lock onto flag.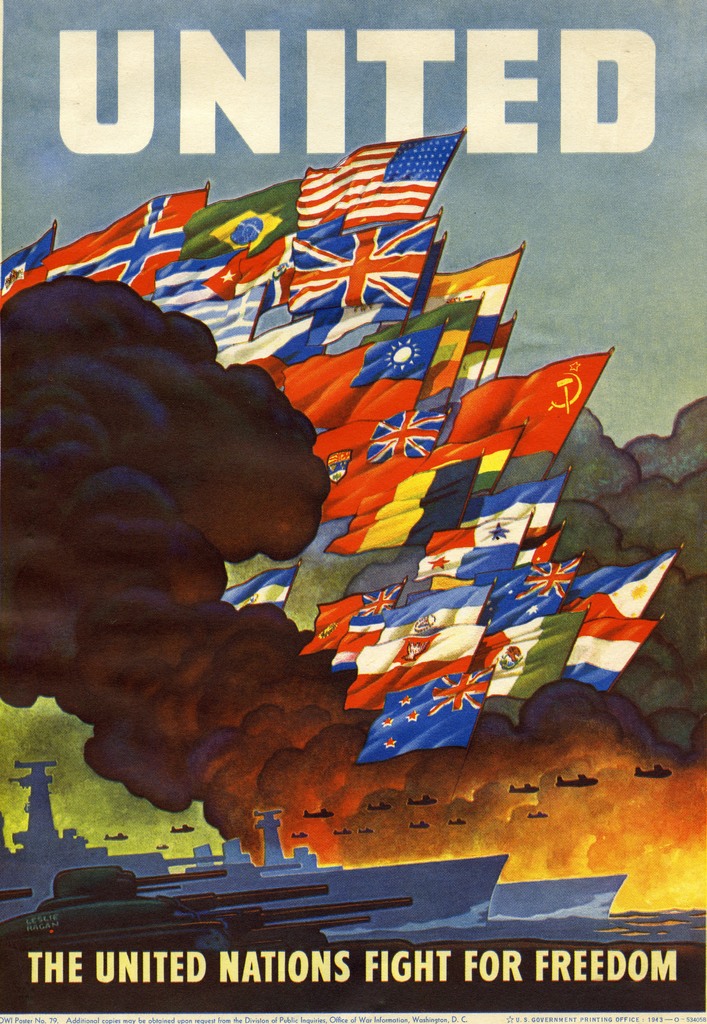
Locked: x1=273 y1=214 x2=429 y2=302.
